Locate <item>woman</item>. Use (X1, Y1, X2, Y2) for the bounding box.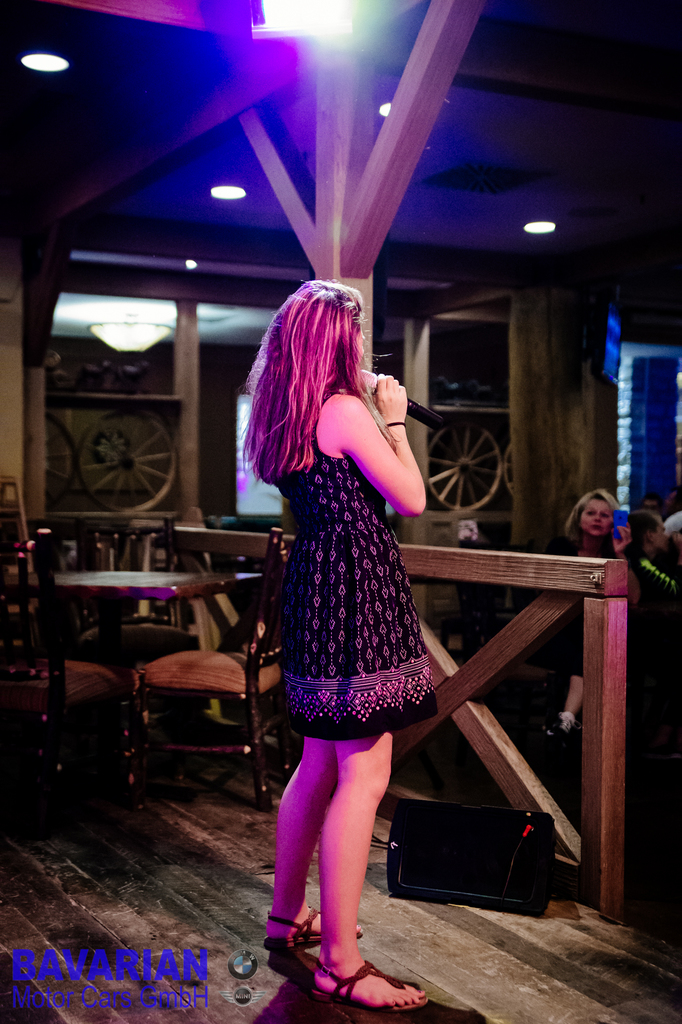
(227, 276, 471, 828).
